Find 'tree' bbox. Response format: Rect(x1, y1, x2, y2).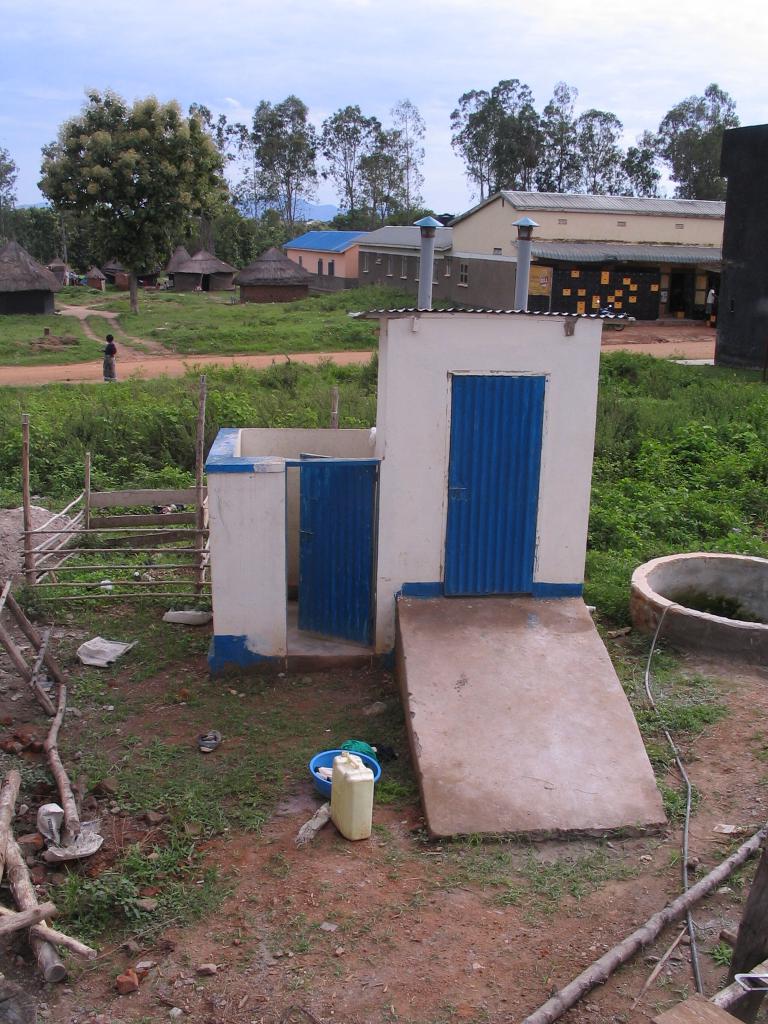
Rect(38, 77, 245, 287).
